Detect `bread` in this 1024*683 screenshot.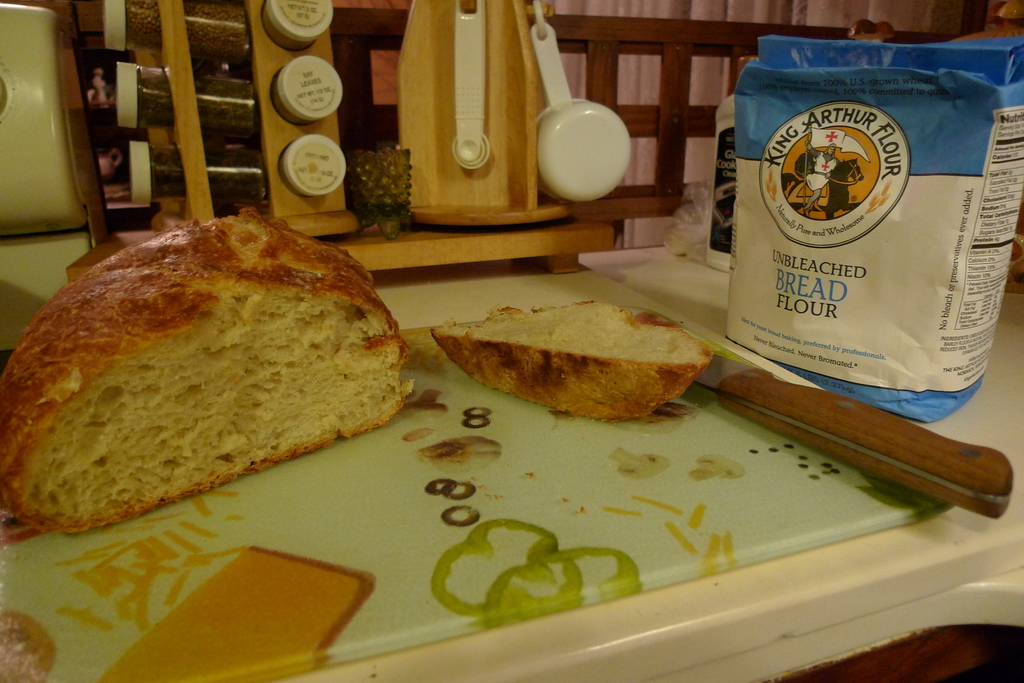
Detection: rect(0, 209, 409, 542).
